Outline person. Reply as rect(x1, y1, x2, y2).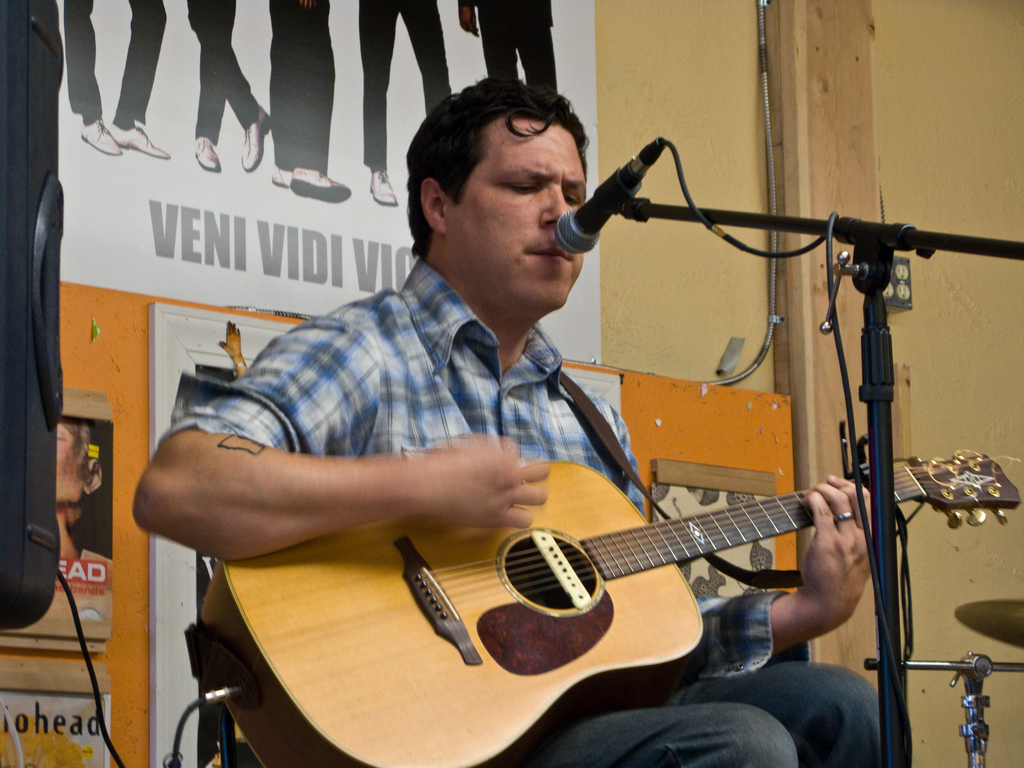
rect(459, 0, 559, 95).
